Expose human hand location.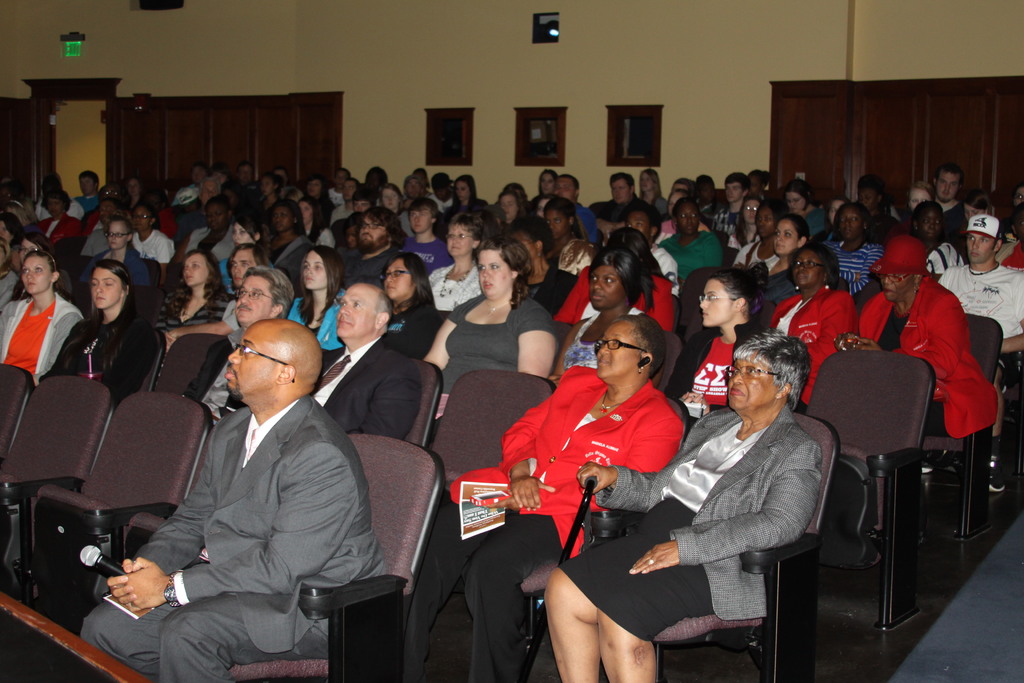
Exposed at [510,475,557,513].
